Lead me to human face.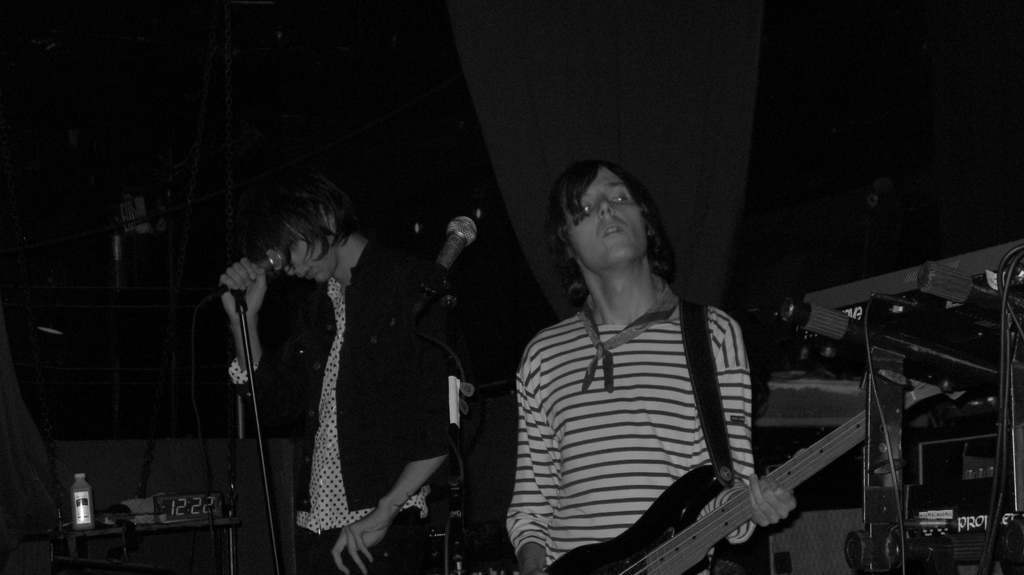
Lead to bbox=(570, 168, 646, 268).
